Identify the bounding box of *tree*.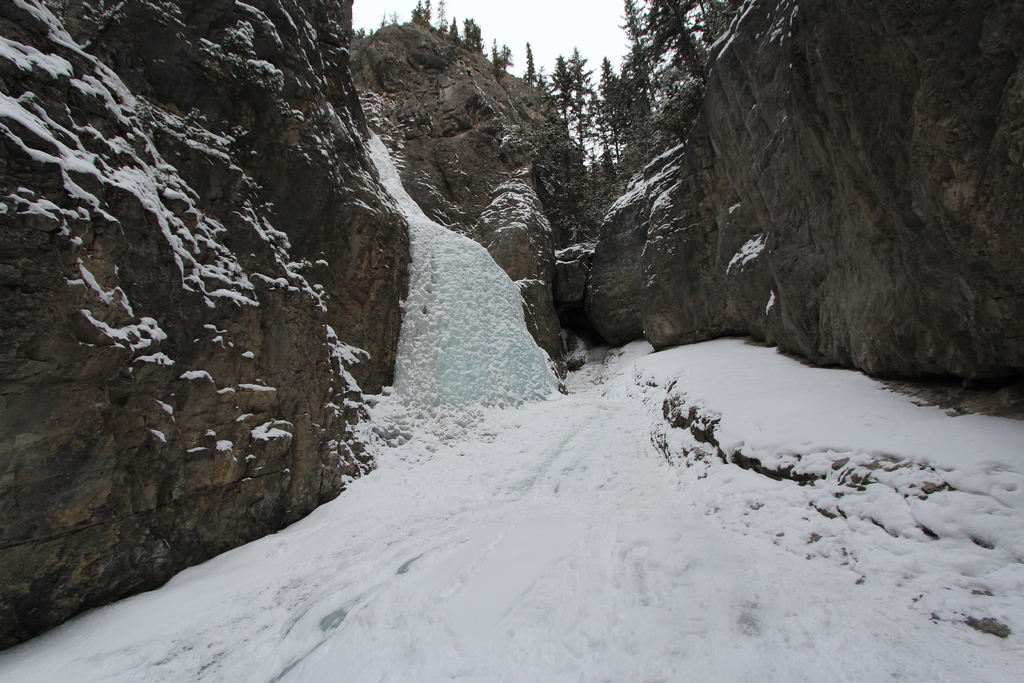
370:28:374:38.
